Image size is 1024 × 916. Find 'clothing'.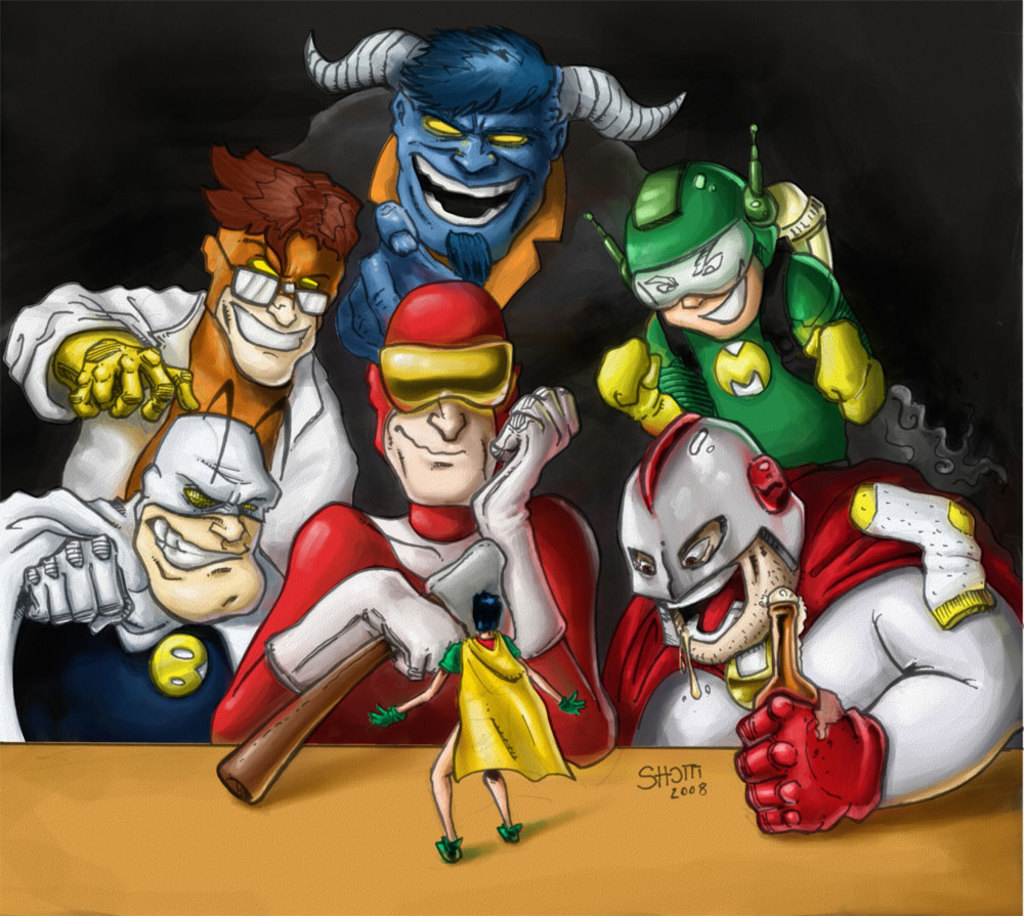
[left=280, top=292, right=600, bottom=850].
